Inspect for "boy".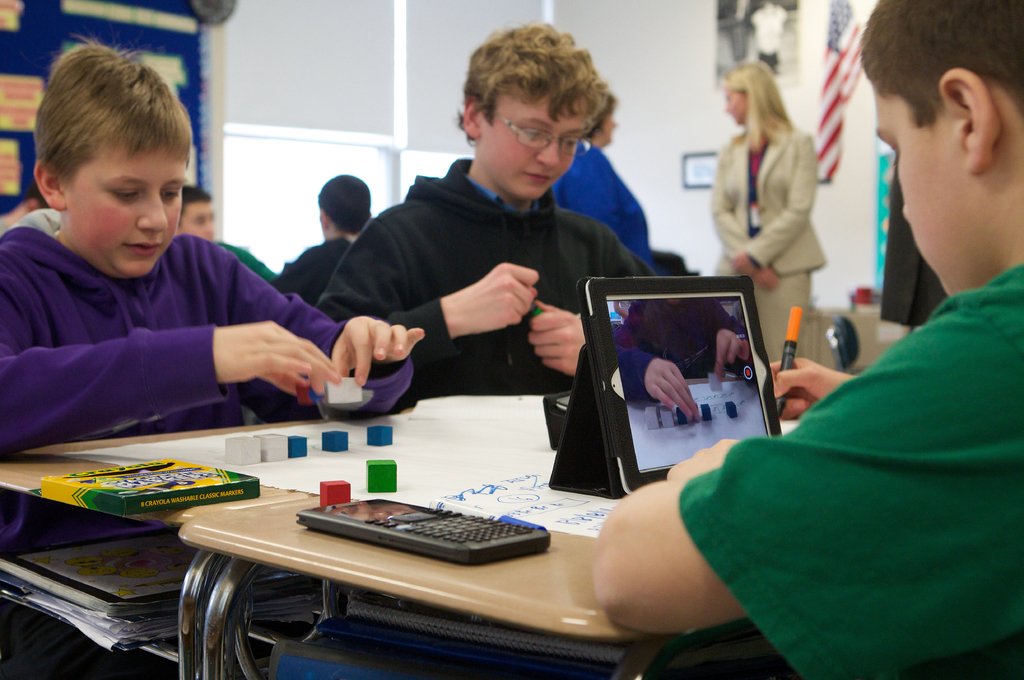
Inspection: locate(270, 170, 377, 310).
